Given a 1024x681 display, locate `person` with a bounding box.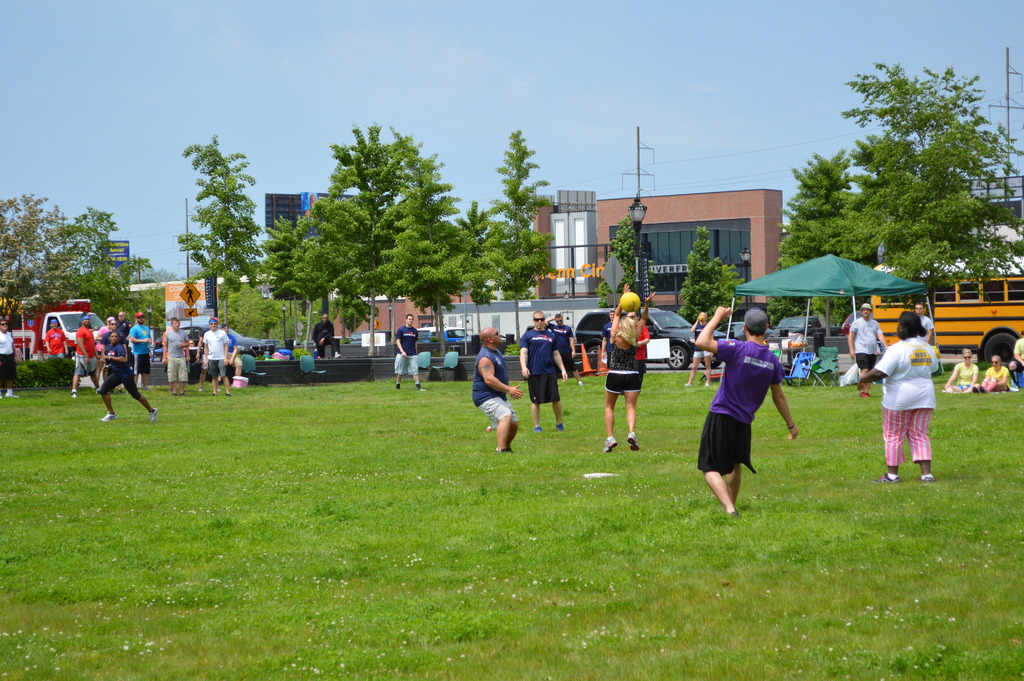
Located: region(916, 303, 934, 345).
